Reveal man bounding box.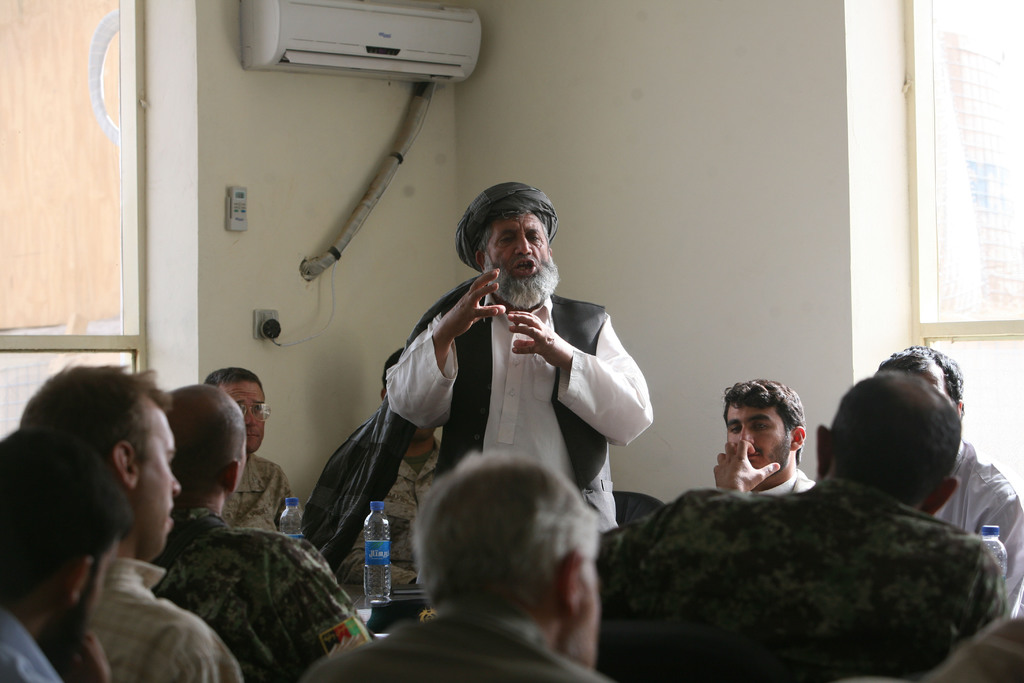
Revealed: (210,368,303,537).
